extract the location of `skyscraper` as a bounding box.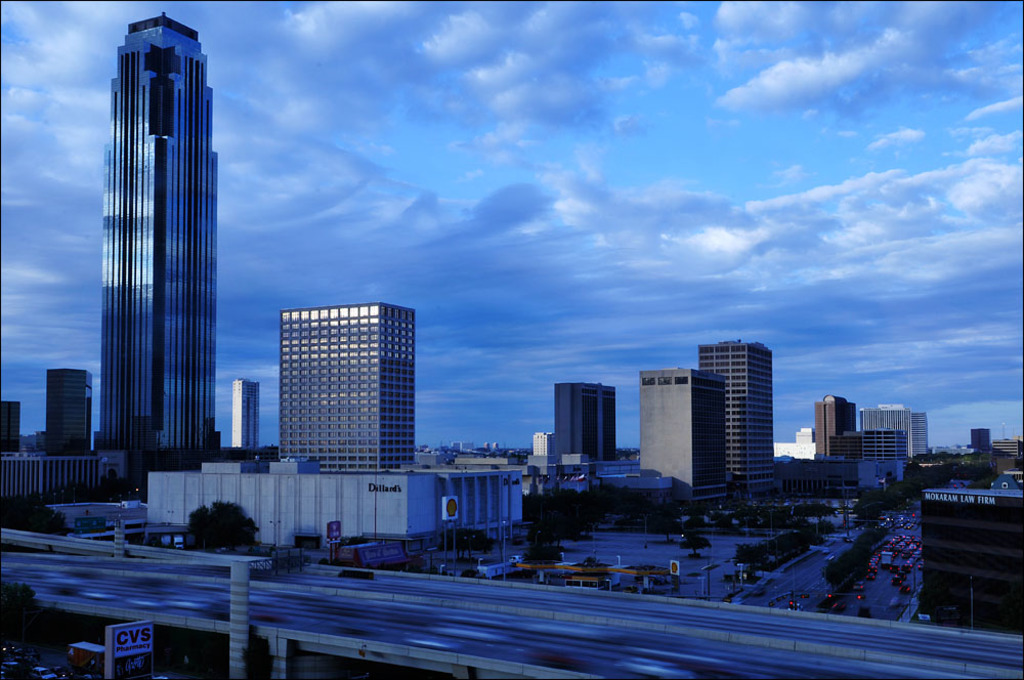
region(967, 425, 993, 458).
